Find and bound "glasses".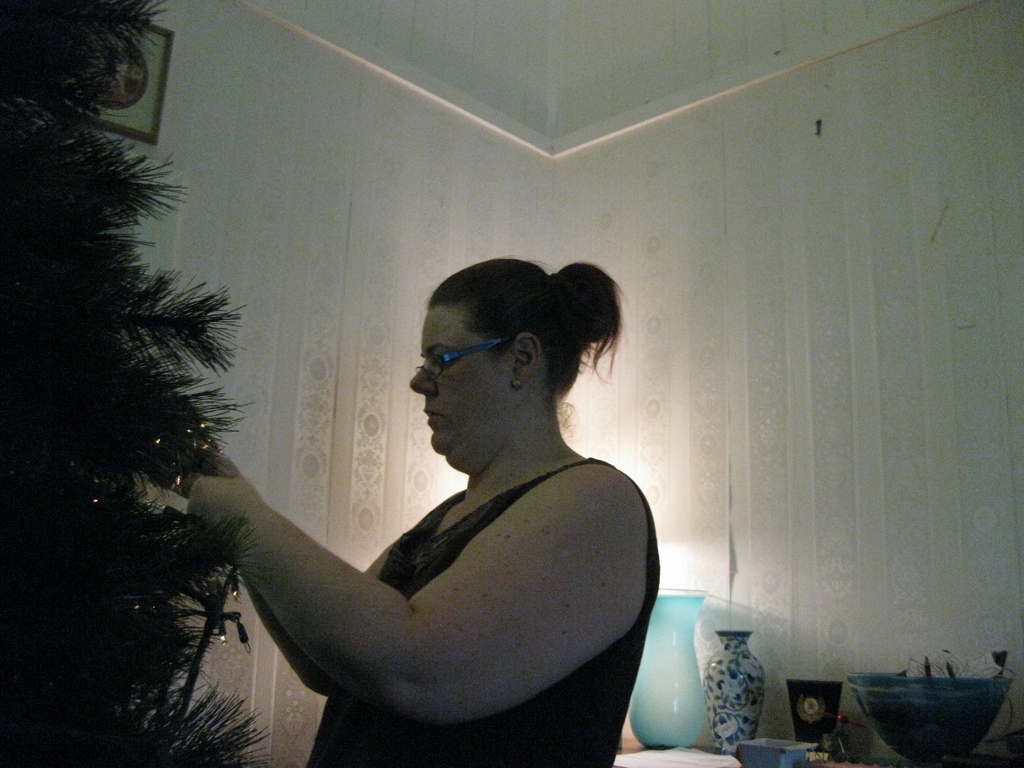
Bound: box=[394, 333, 532, 391].
